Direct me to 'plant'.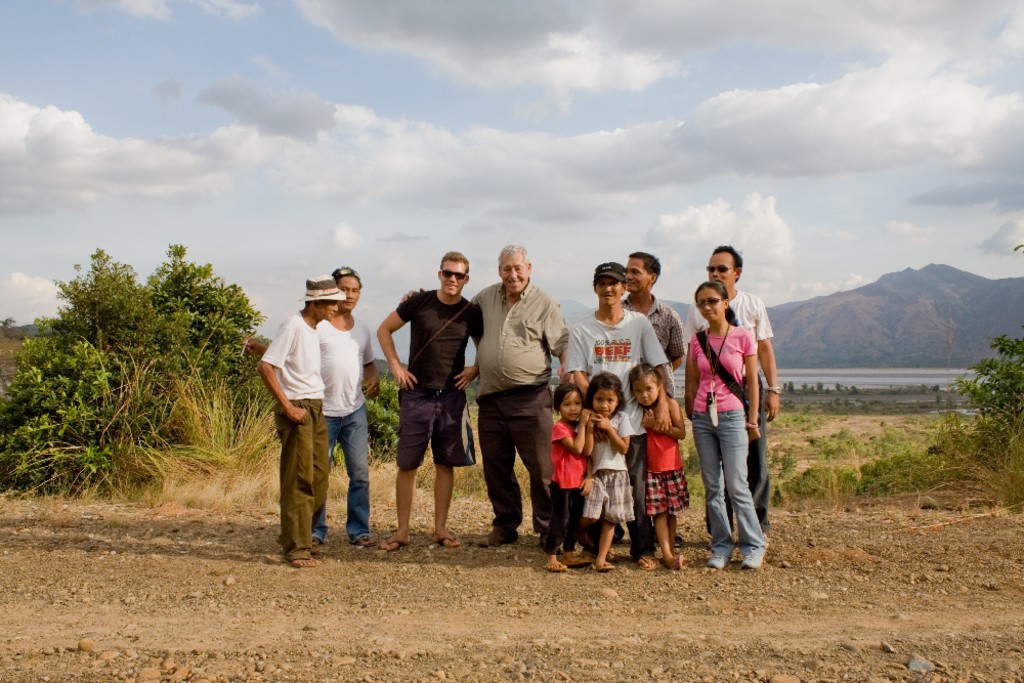
Direction: BBox(0, 233, 280, 504).
